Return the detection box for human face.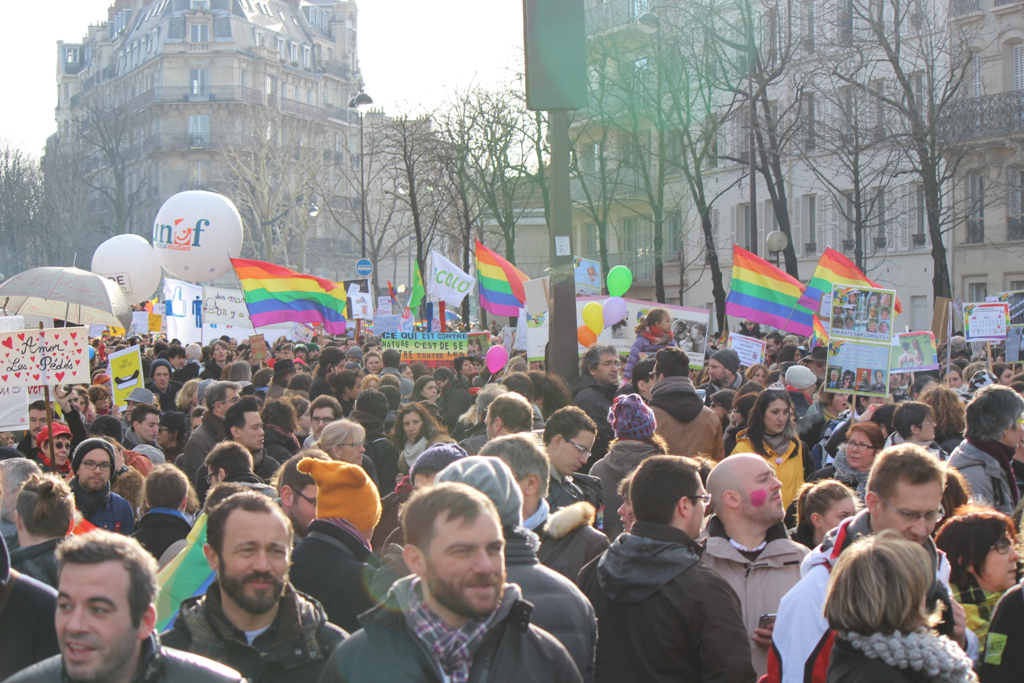
<region>660, 314, 674, 330</region>.
